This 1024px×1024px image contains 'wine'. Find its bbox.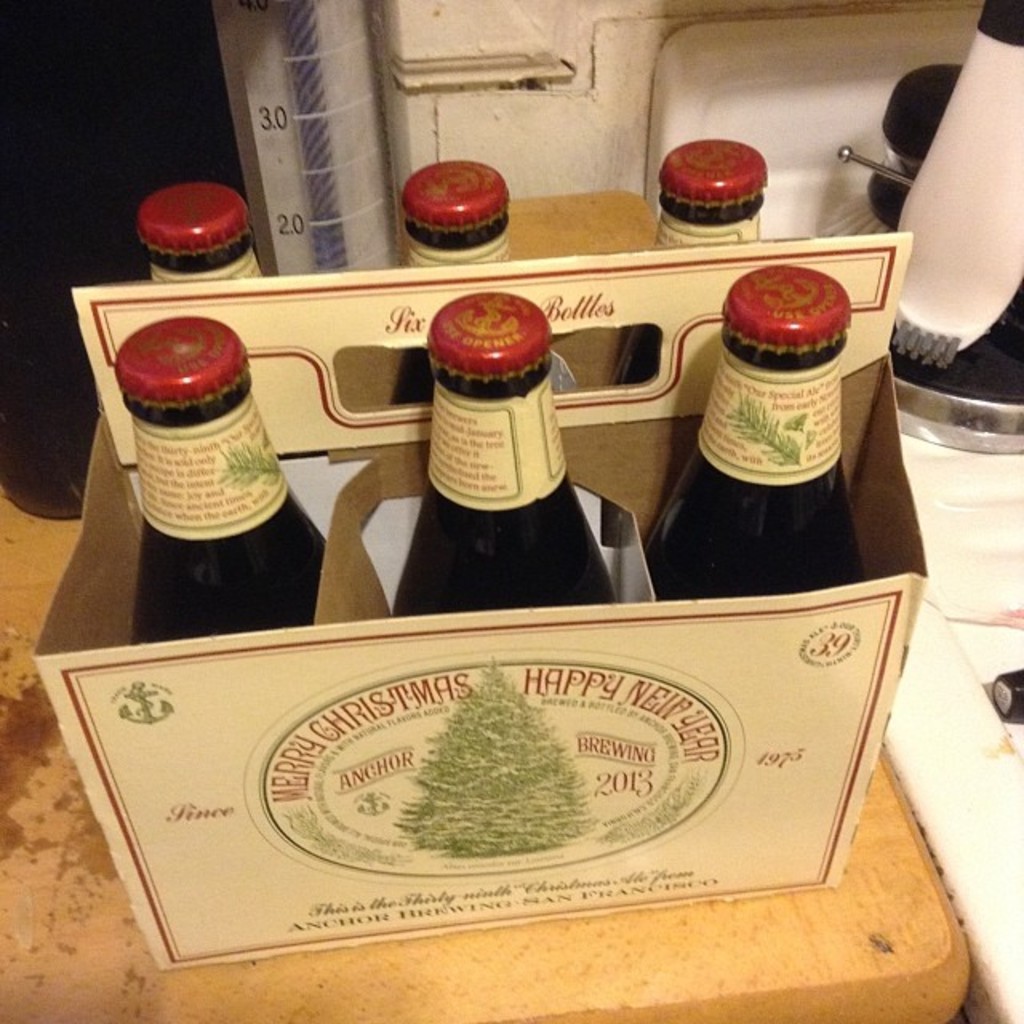
{"x1": 112, "y1": 317, "x2": 325, "y2": 650}.
